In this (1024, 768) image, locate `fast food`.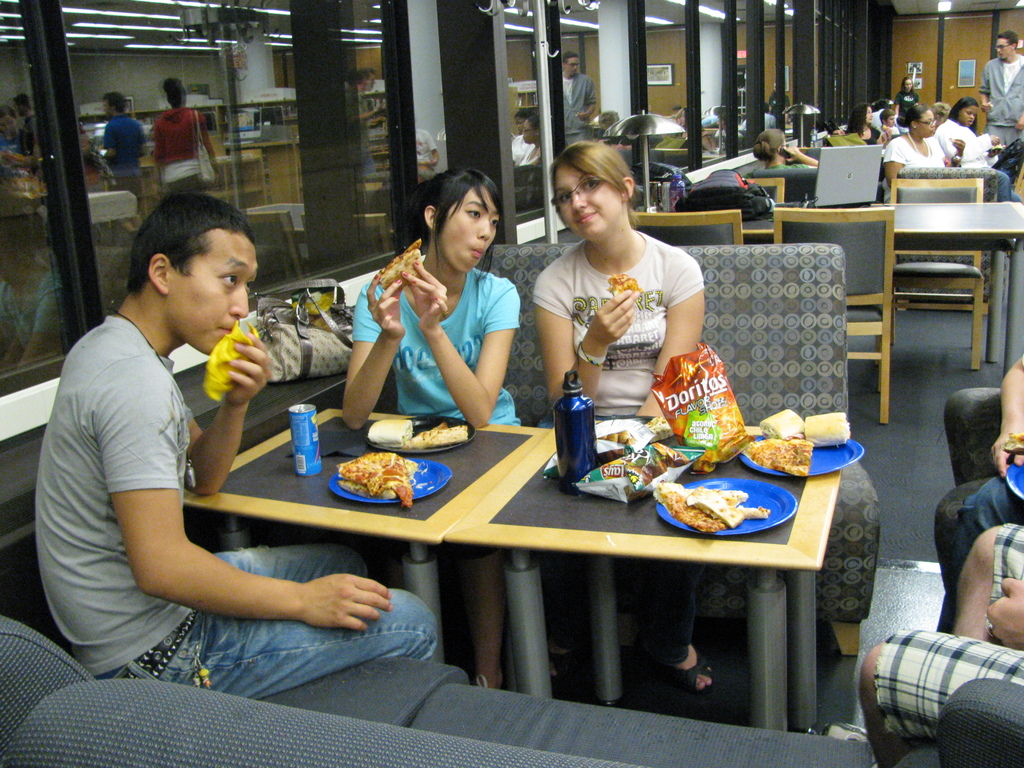
Bounding box: (605, 273, 641, 298).
